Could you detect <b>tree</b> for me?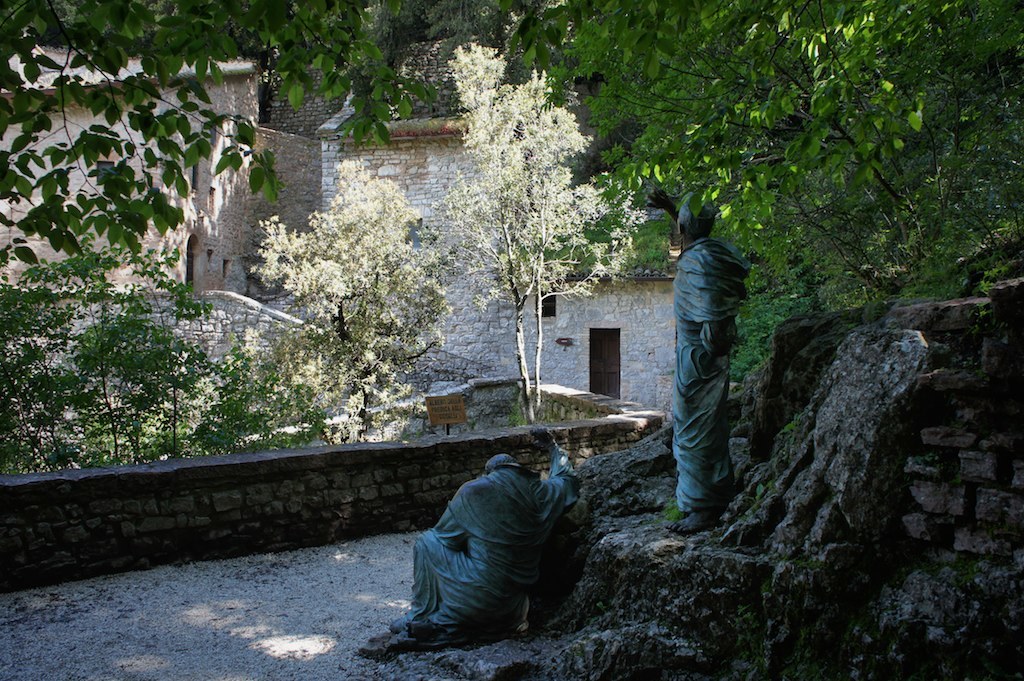
Detection result: 237:151:450:453.
